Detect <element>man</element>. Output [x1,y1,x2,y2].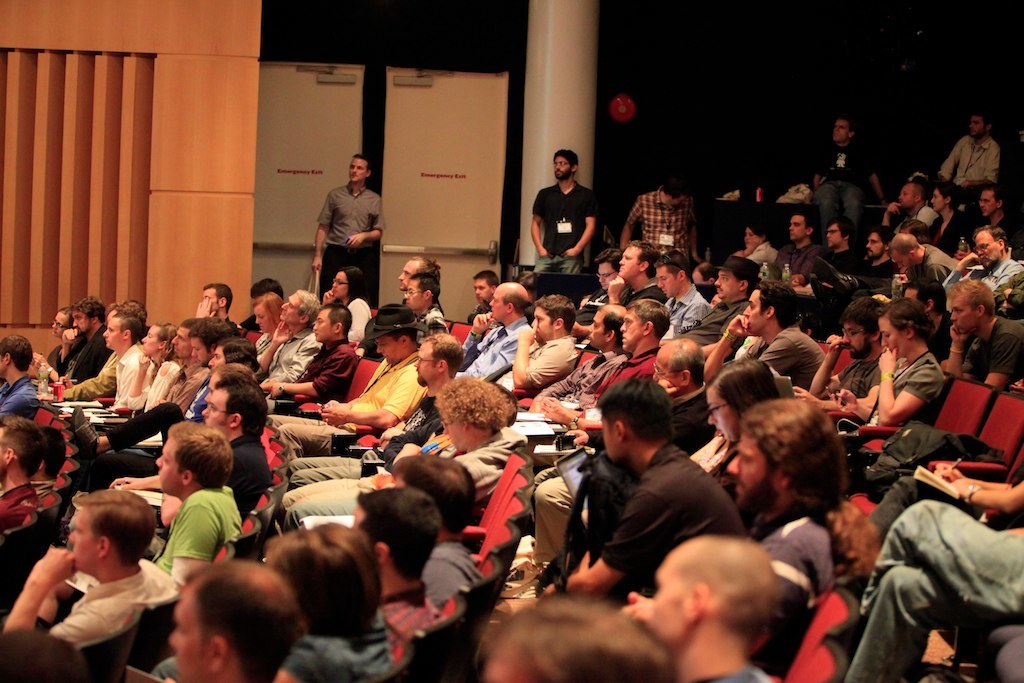
[27,299,113,392].
